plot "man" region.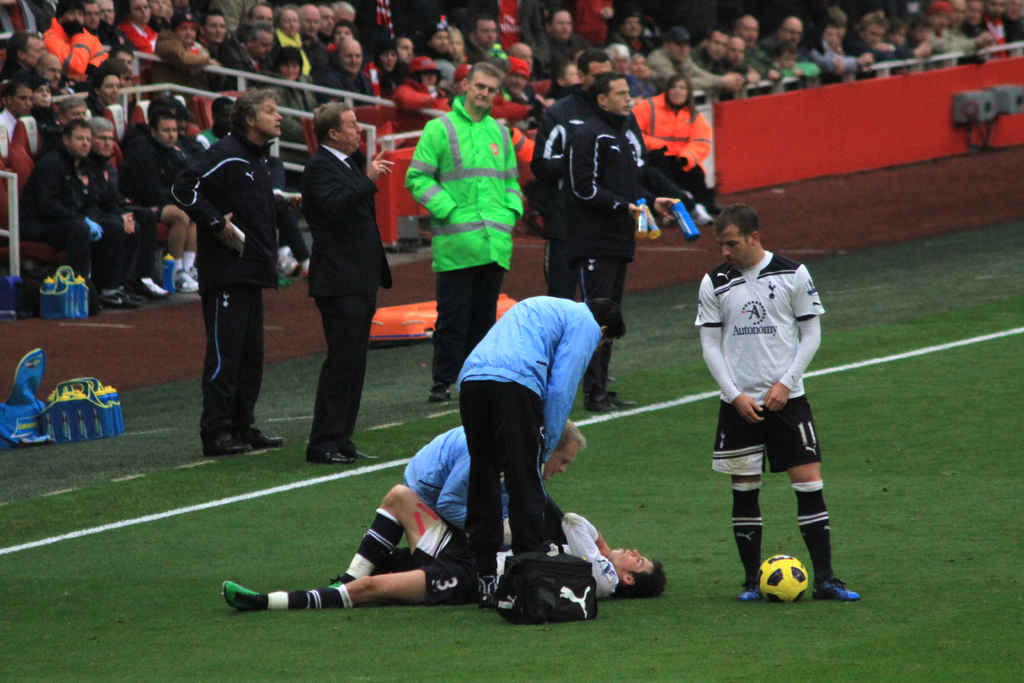
Plotted at bbox=[535, 7, 588, 81].
